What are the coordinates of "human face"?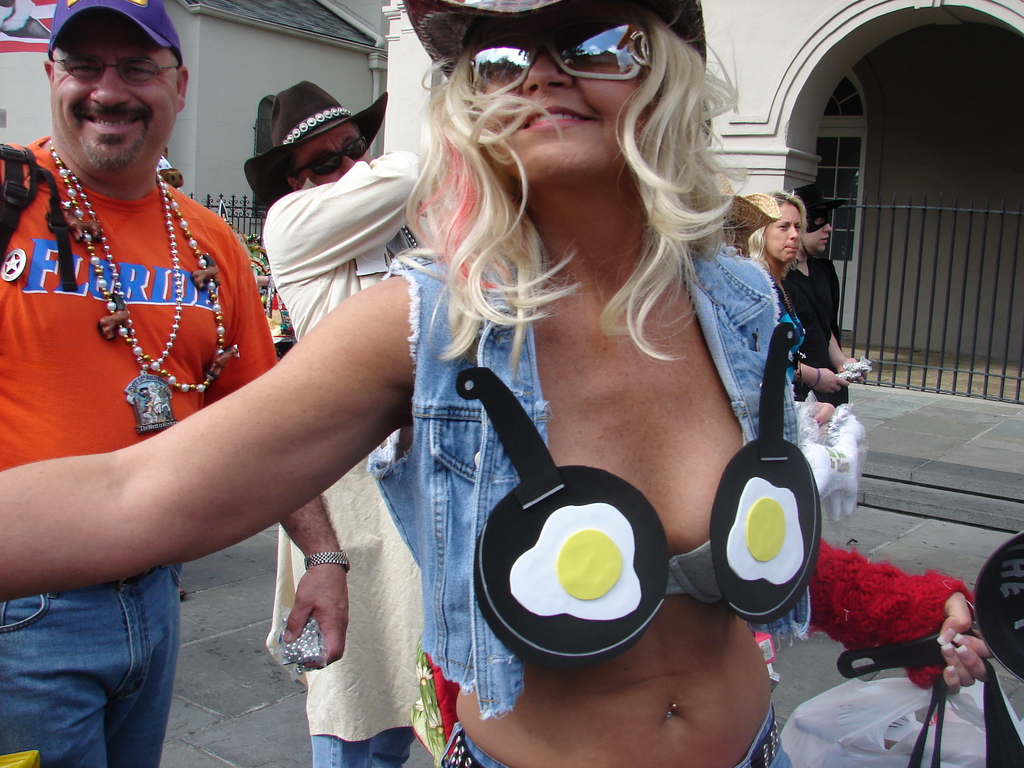
(left=765, top=204, right=805, bottom=266).
